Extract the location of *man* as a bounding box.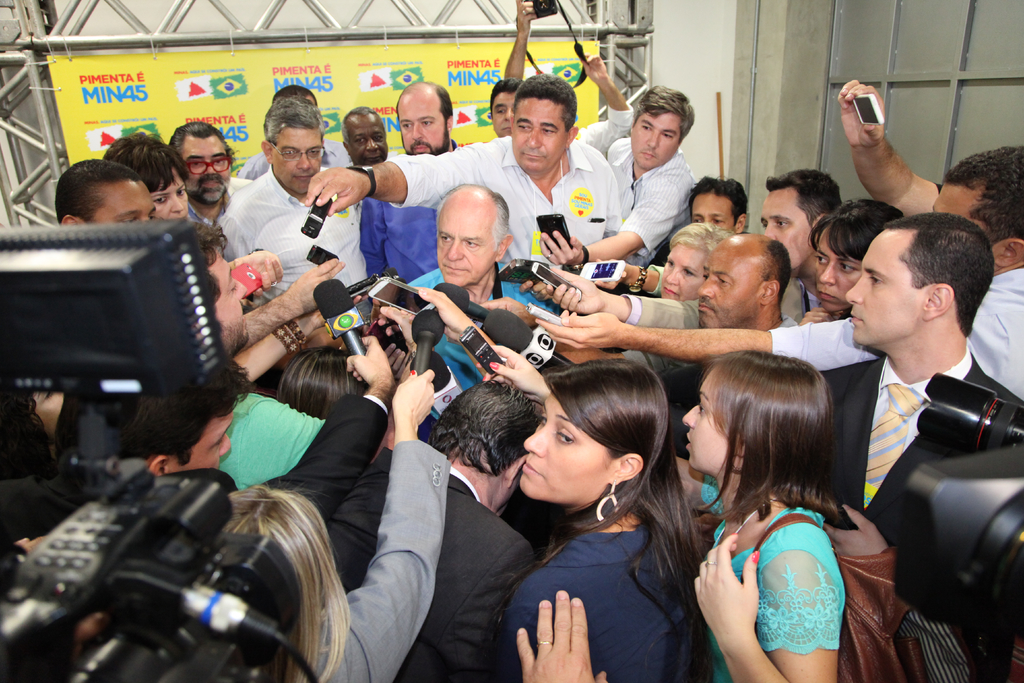
520/169/851/321.
